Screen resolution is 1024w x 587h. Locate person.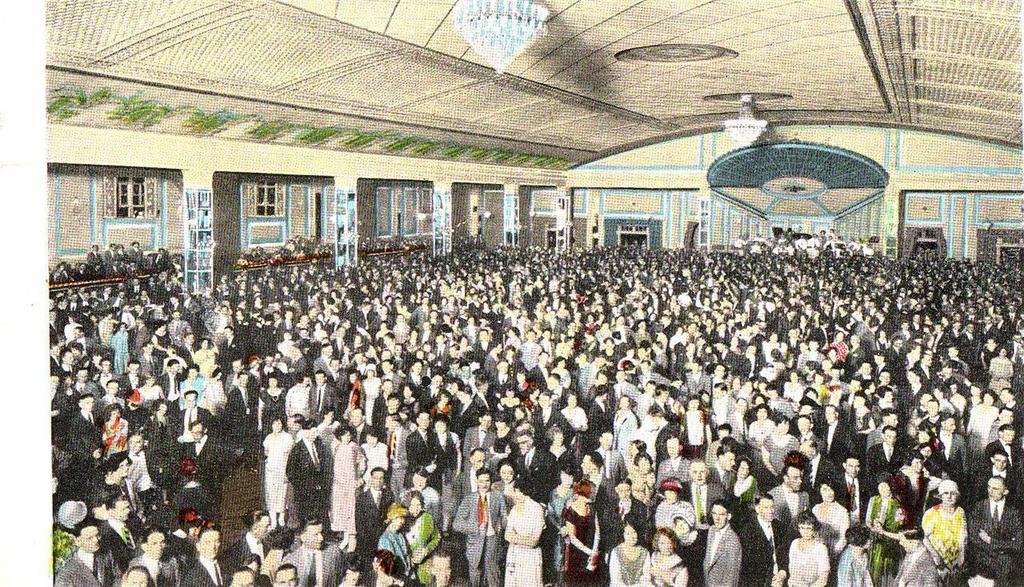
l=134, t=529, r=178, b=586.
